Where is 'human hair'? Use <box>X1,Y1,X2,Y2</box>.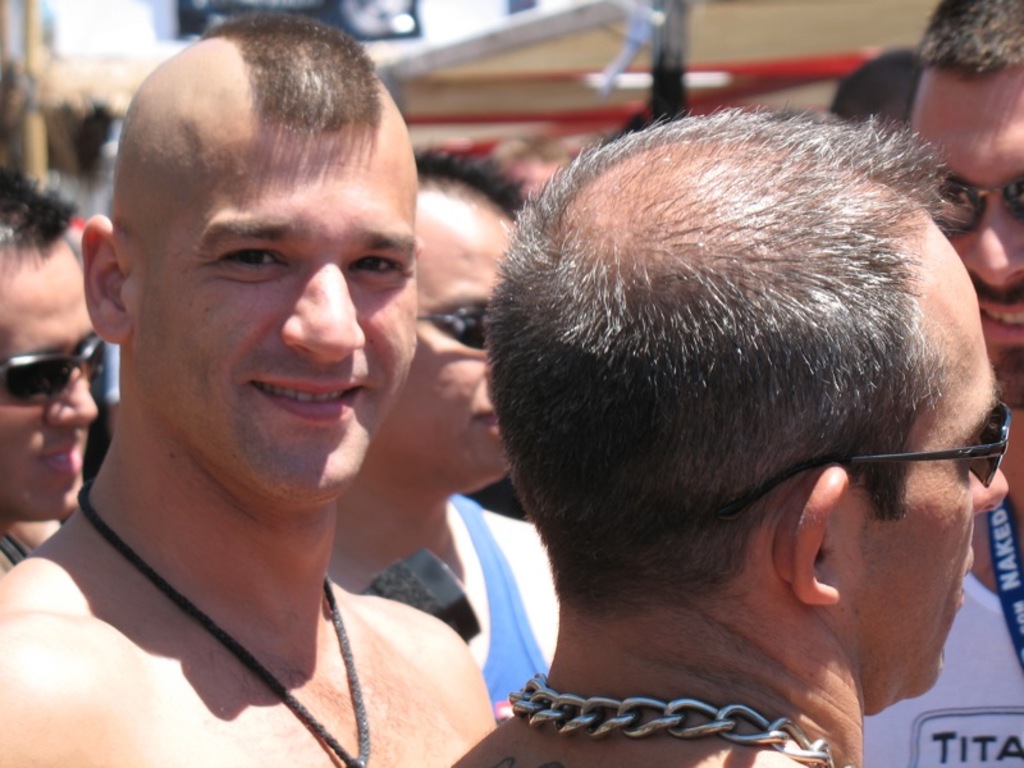
<box>923,0,1023,97</box>.
